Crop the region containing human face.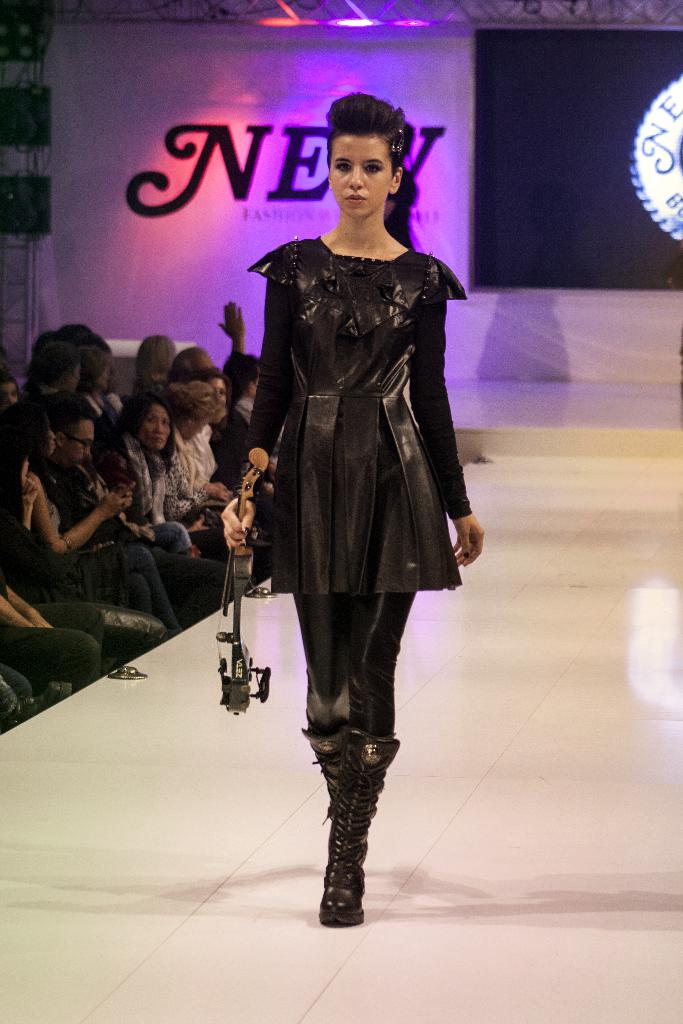
Crop region: {"x1": 0, "y1": 380, "x2": 22, "y2": 404}.
